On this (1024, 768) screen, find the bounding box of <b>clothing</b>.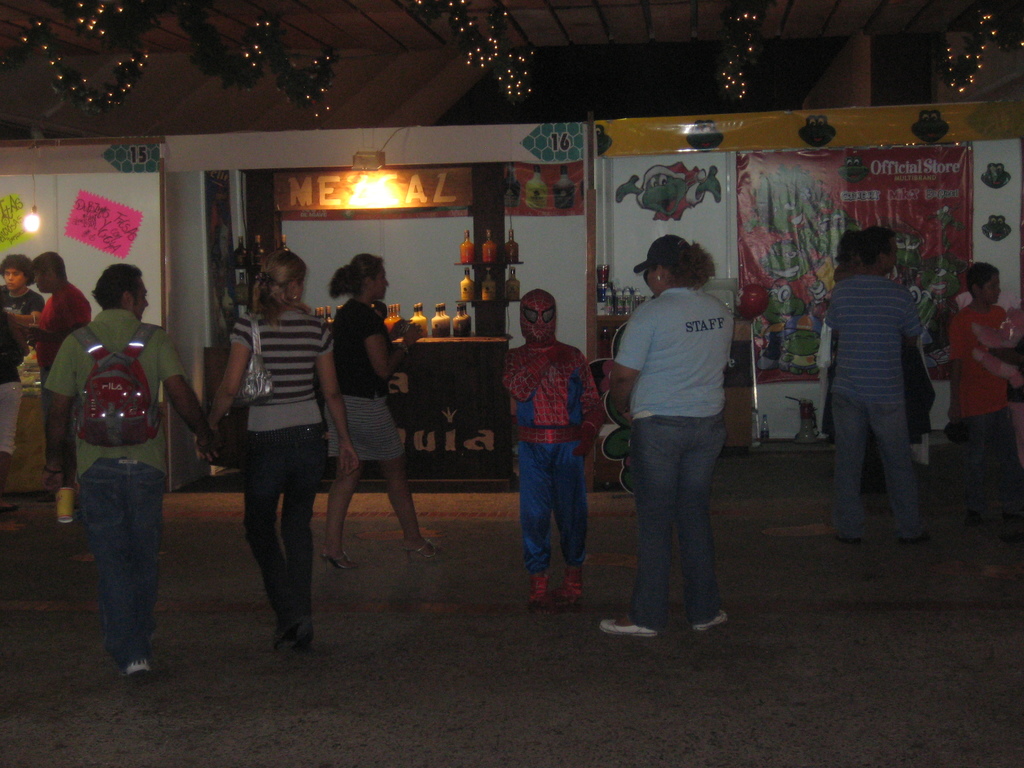
Bounding box: rect(943, 306, 1011, 489).
